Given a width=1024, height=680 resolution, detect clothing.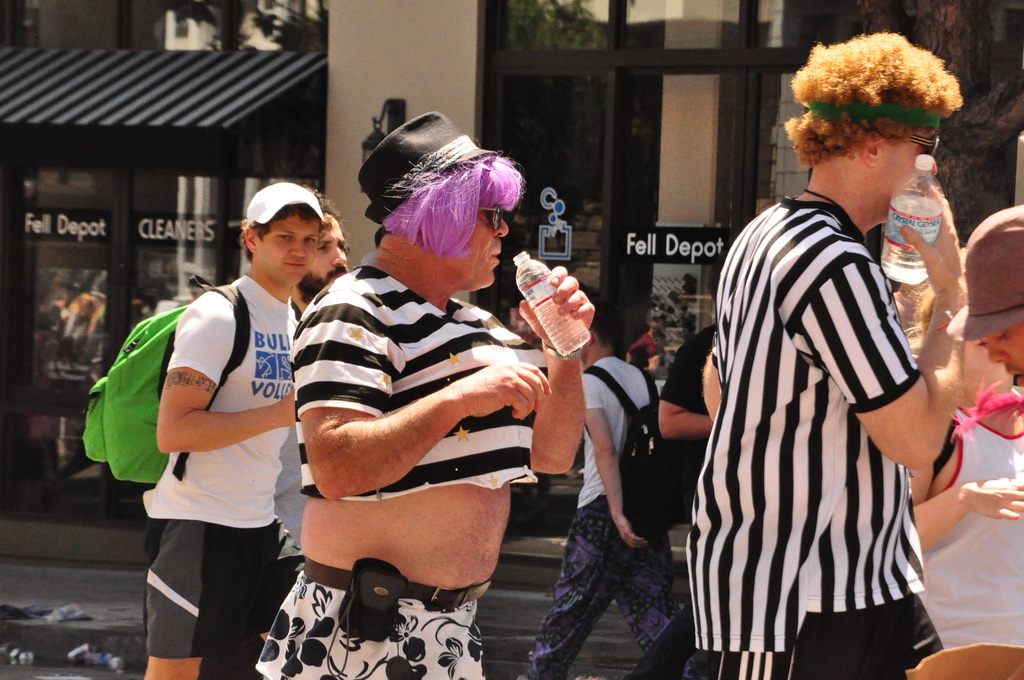
Rect(682, 197, 936, 679).
